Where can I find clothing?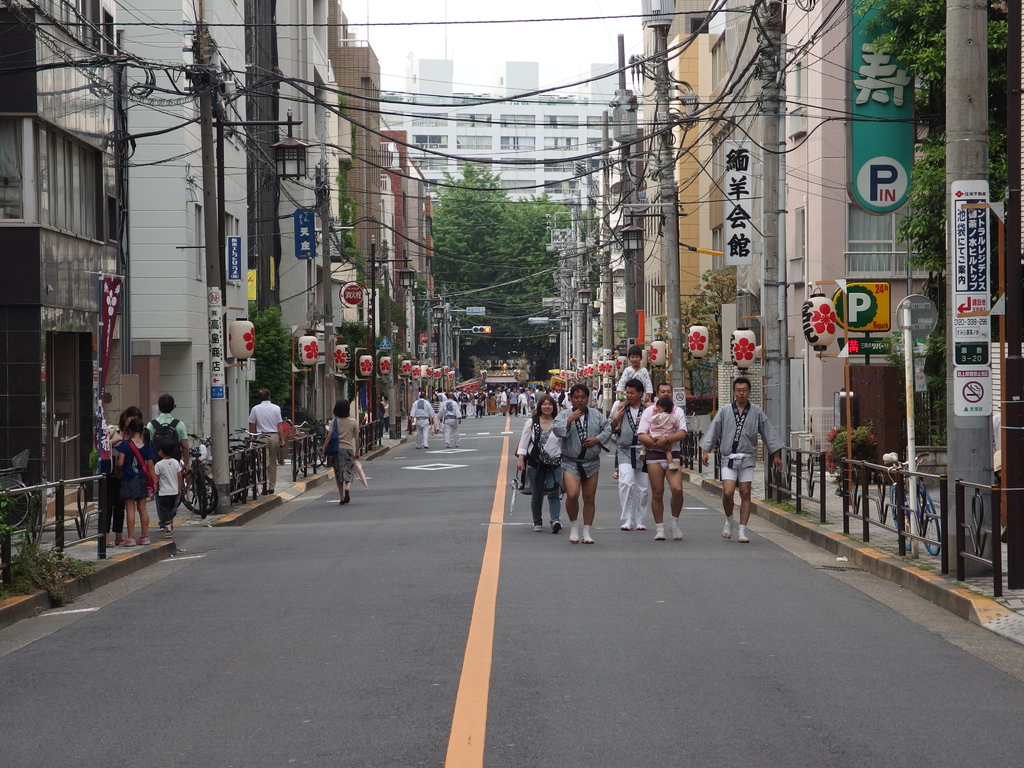
You can find it at {"x1": 402, "y1": 399, "x2": 435, "y2": 442}.
